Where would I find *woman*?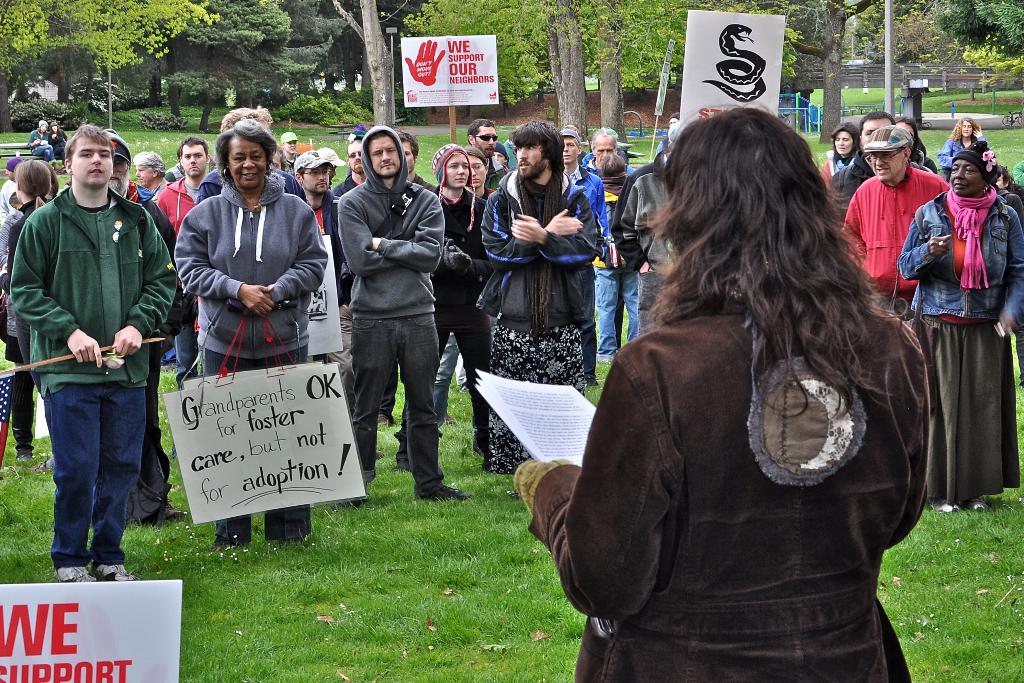
At [left=819, top=122, right=862, bottom=194].
